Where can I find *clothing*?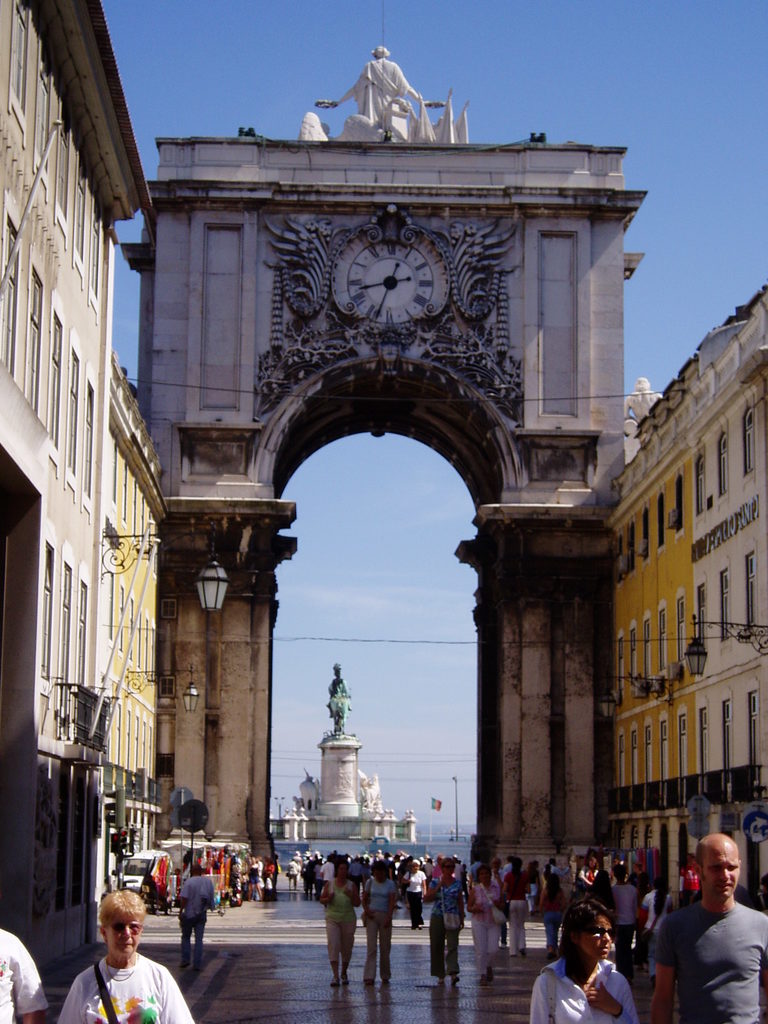
You can find it at 455/863/463/875.
